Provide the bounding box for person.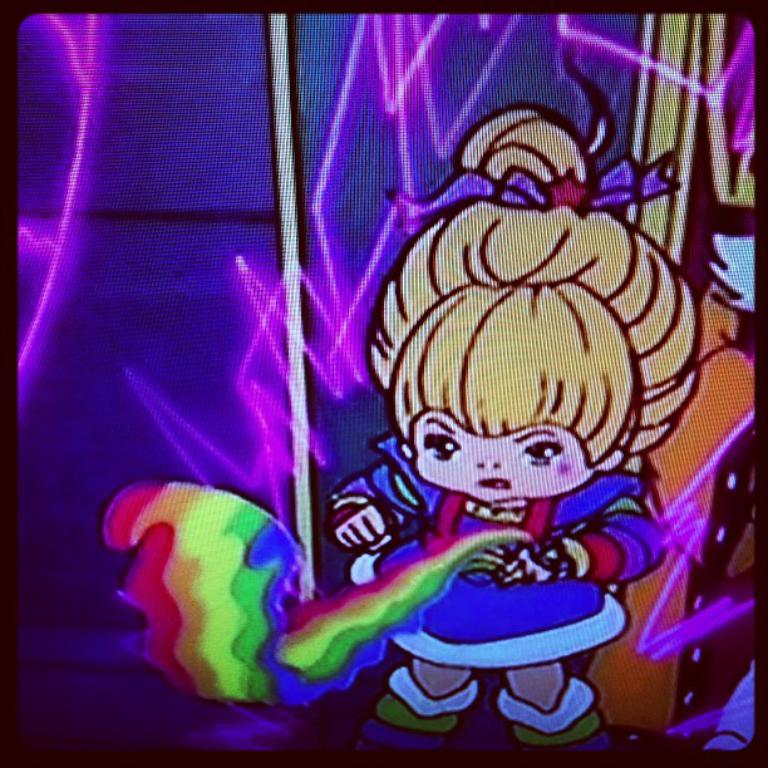
{"x1": 331, "y1": 105, "x2": 704, "y2": 767}.
